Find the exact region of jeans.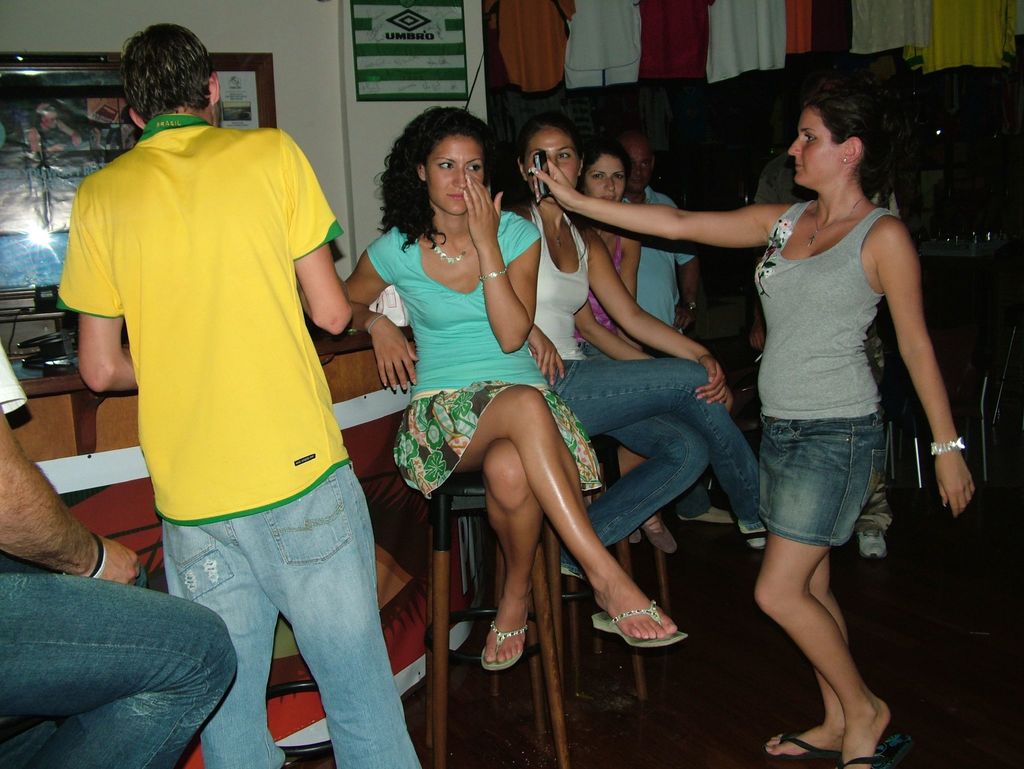
Exact region: box=[735, 411, 886, 534].
